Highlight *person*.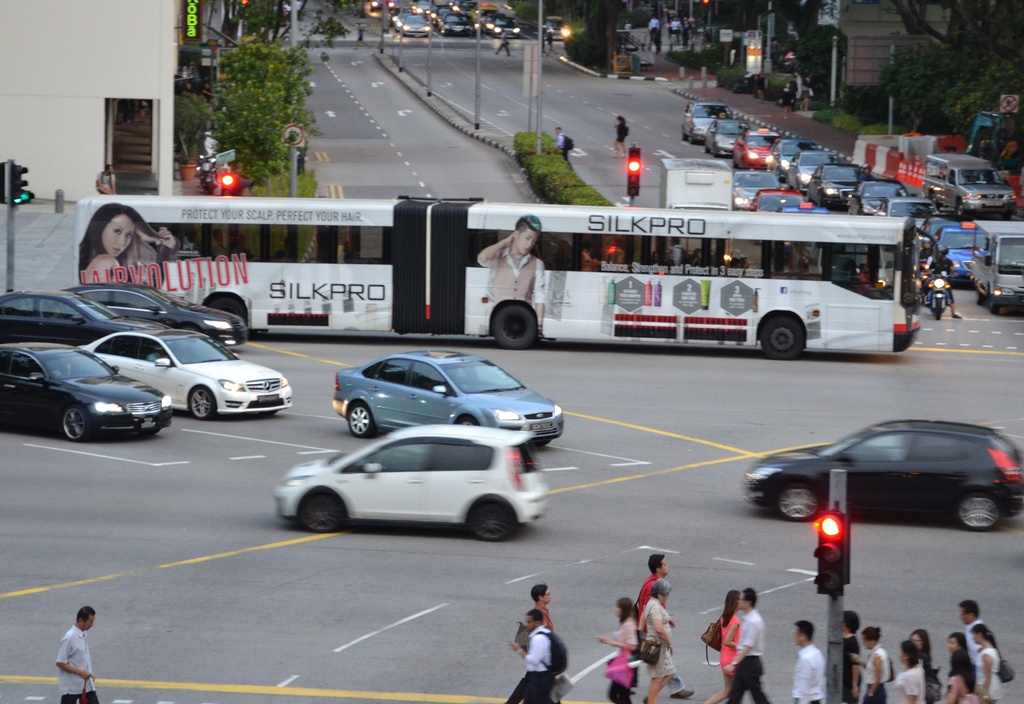
Highlighted region: <bbox>919, 235, 932, 269</bbox>.
